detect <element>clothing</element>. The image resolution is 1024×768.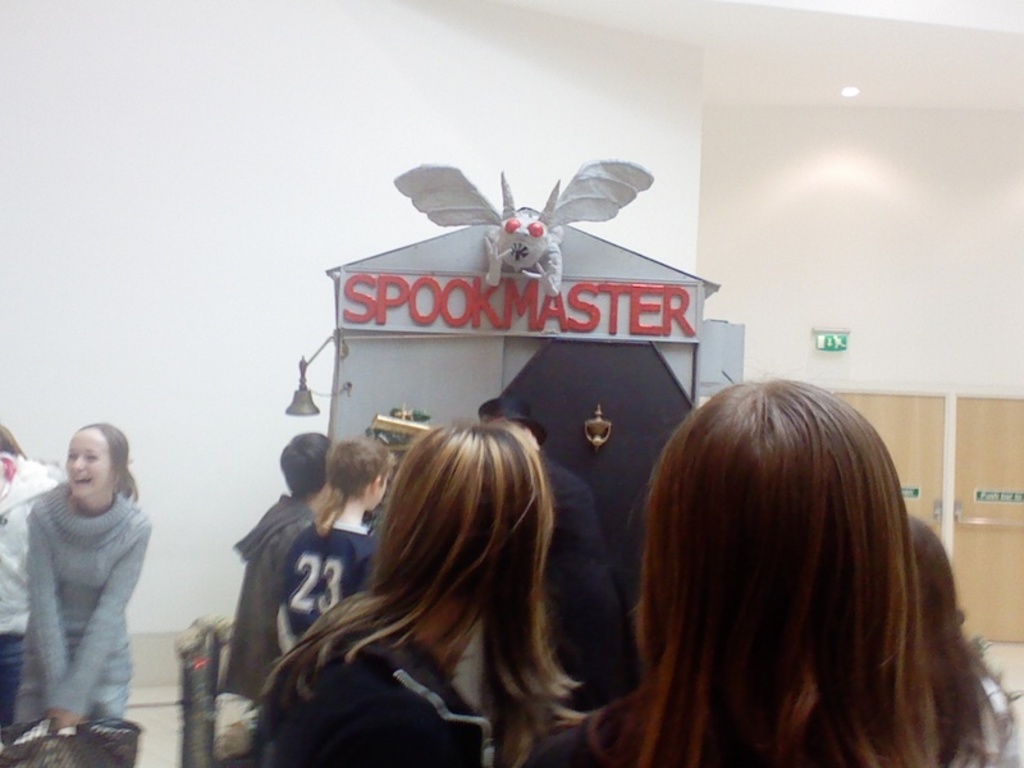
549:454:641:705.
